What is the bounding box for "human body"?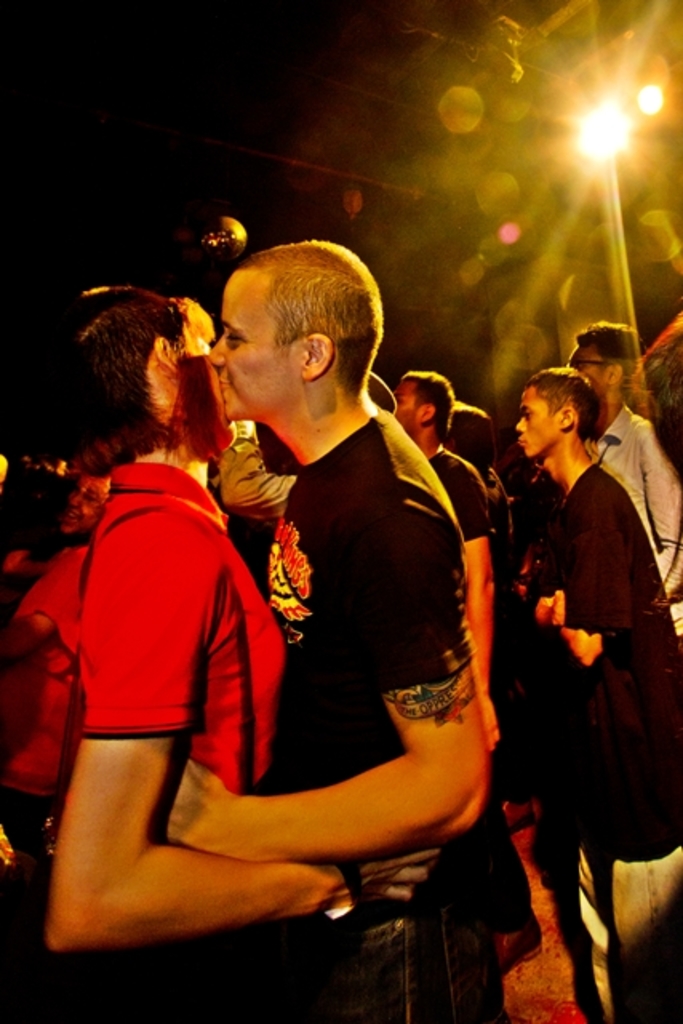
x1=50 y1=446 x2=433 y2=957.
